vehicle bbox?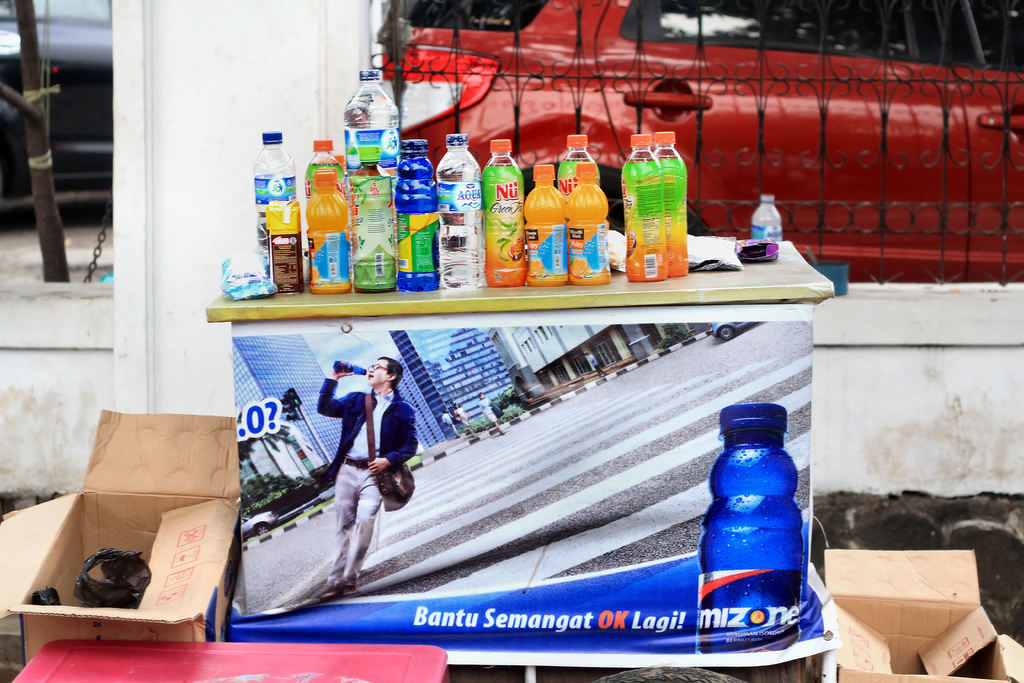
bbox(709, 320, 756, 339)
